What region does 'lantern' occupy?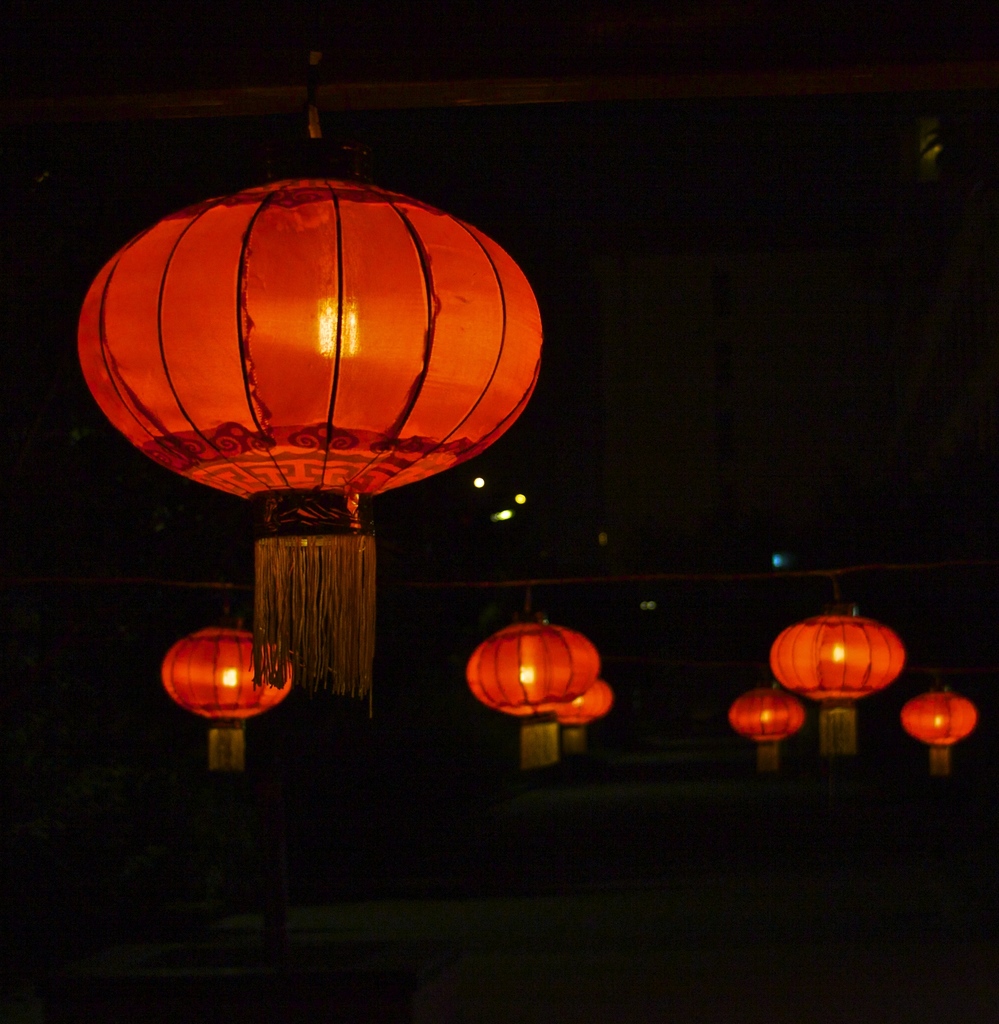
bbox(767, 615, 908, 748).
